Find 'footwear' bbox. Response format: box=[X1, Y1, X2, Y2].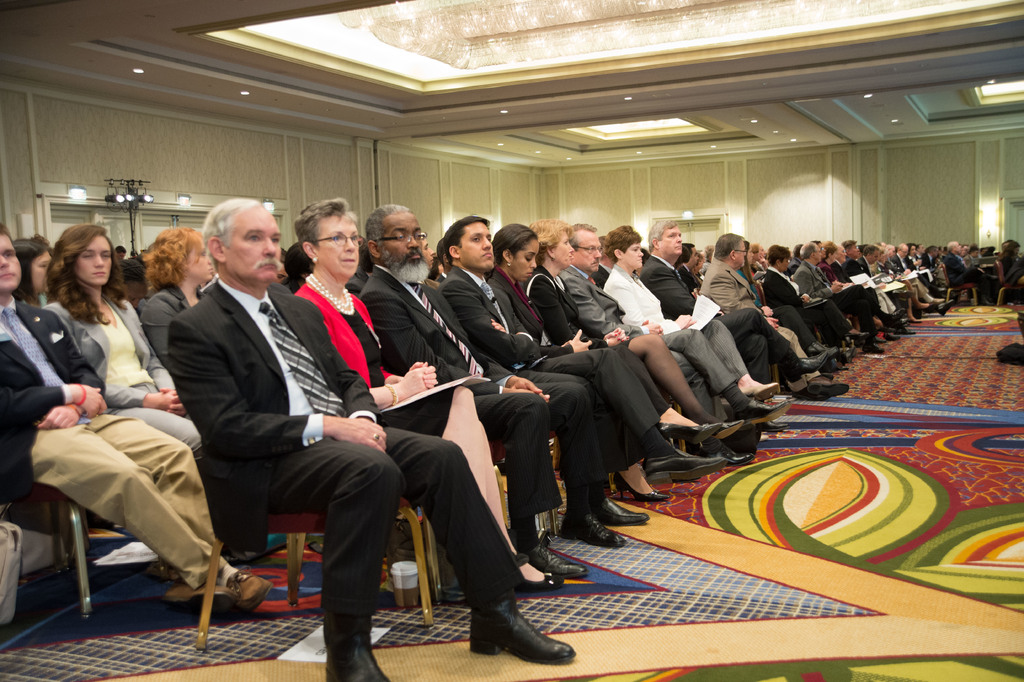
box=[808, 378, 850, 395].
